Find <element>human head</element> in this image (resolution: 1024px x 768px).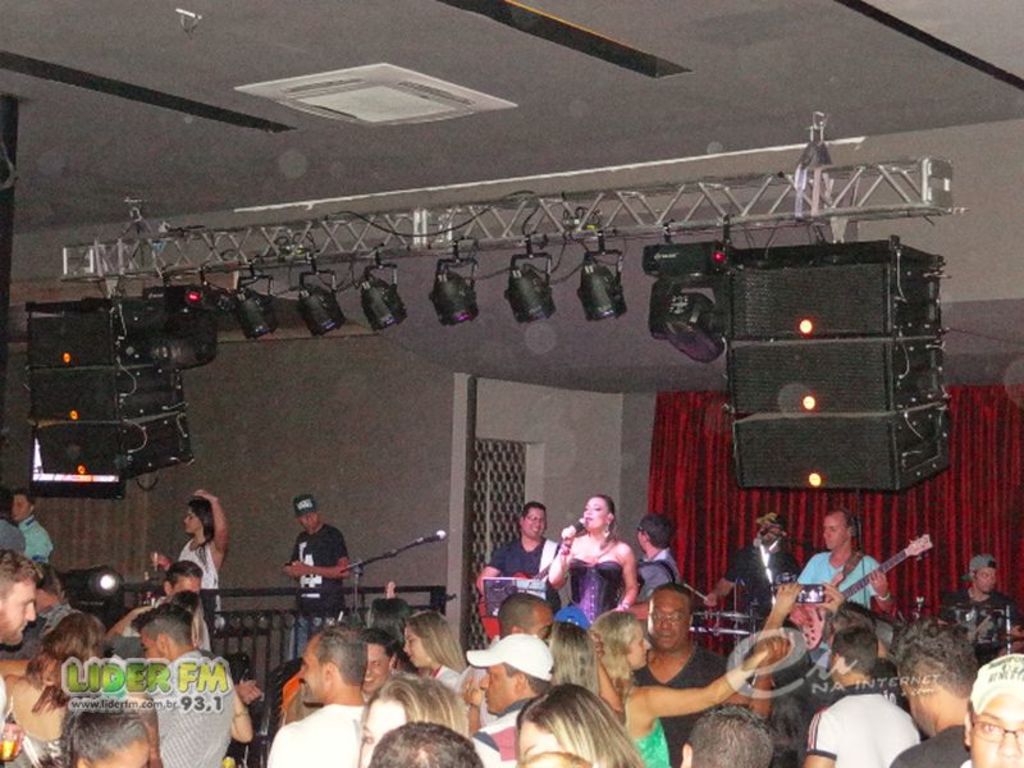
detection(293, 493, 319, 534).
